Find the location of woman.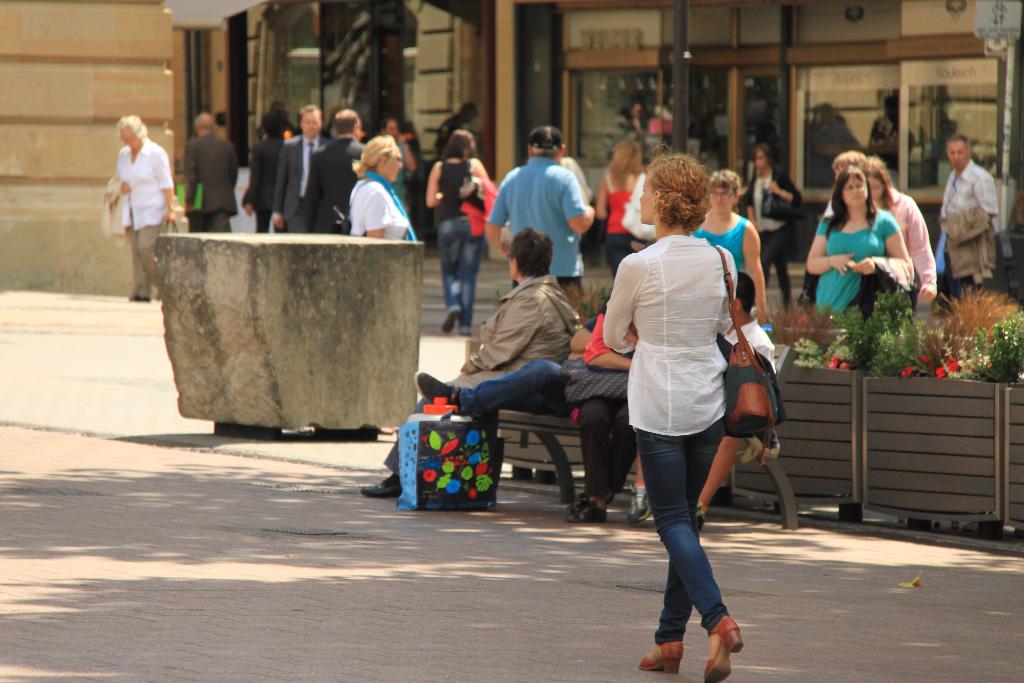
Location: bbox=(806, 161, 915, 322).
